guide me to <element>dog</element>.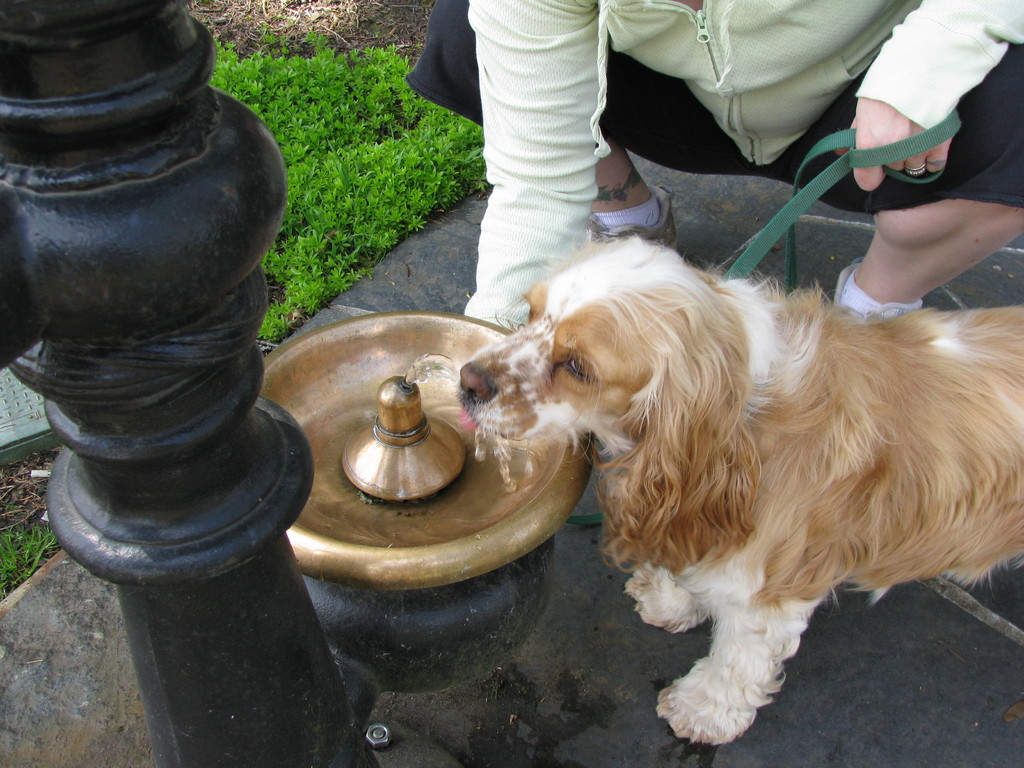
Guidance: left=461, top=236, right=1023, bottom=744.
